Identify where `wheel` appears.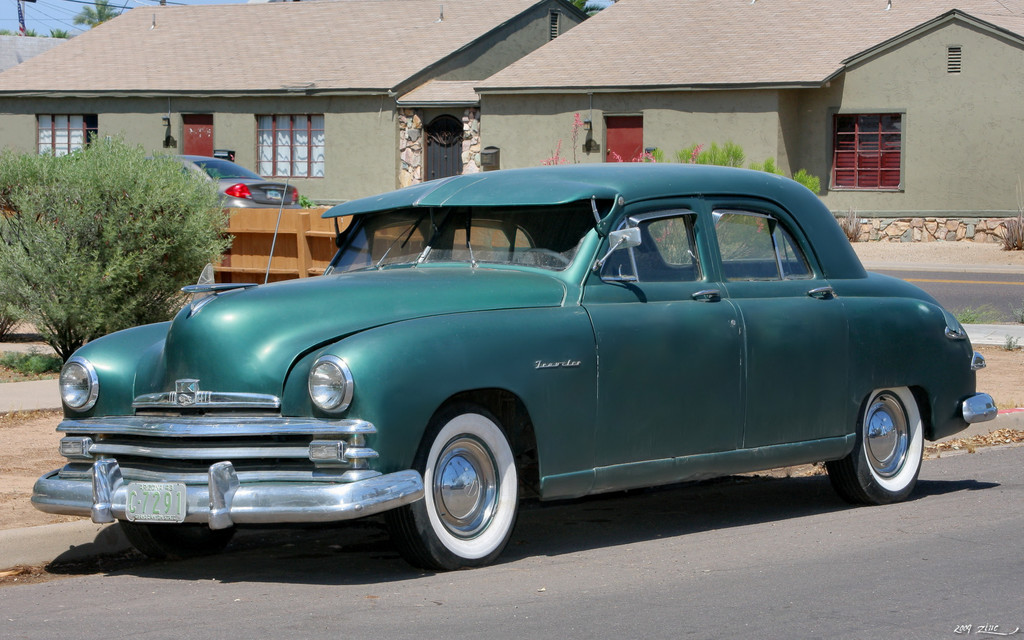
Appears at 401,415,526,563.
